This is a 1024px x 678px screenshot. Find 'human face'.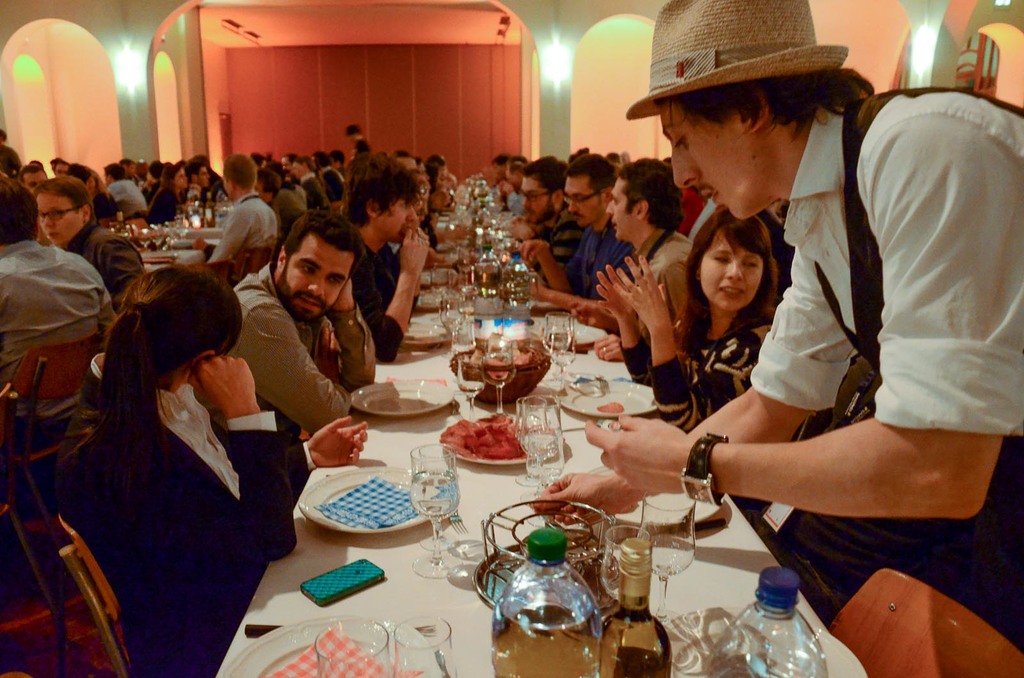
Bounding box: x1=36 y1=193 x2=82 y2=243.
